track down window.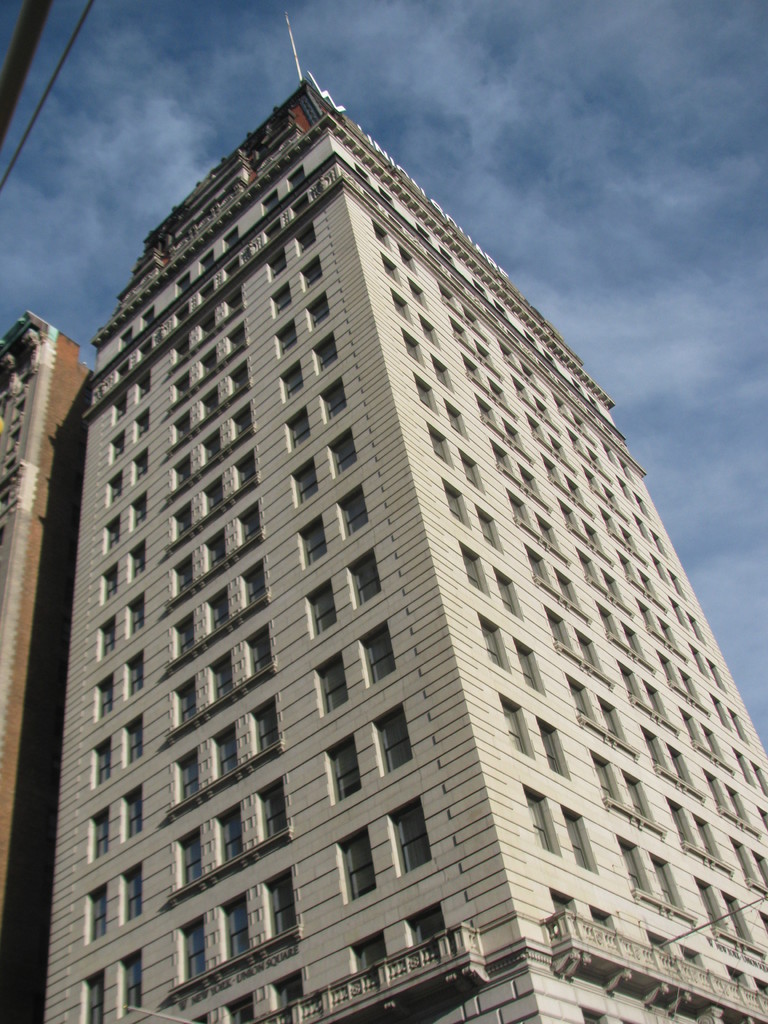
Tracked to region(525, 332, 537, 346).
